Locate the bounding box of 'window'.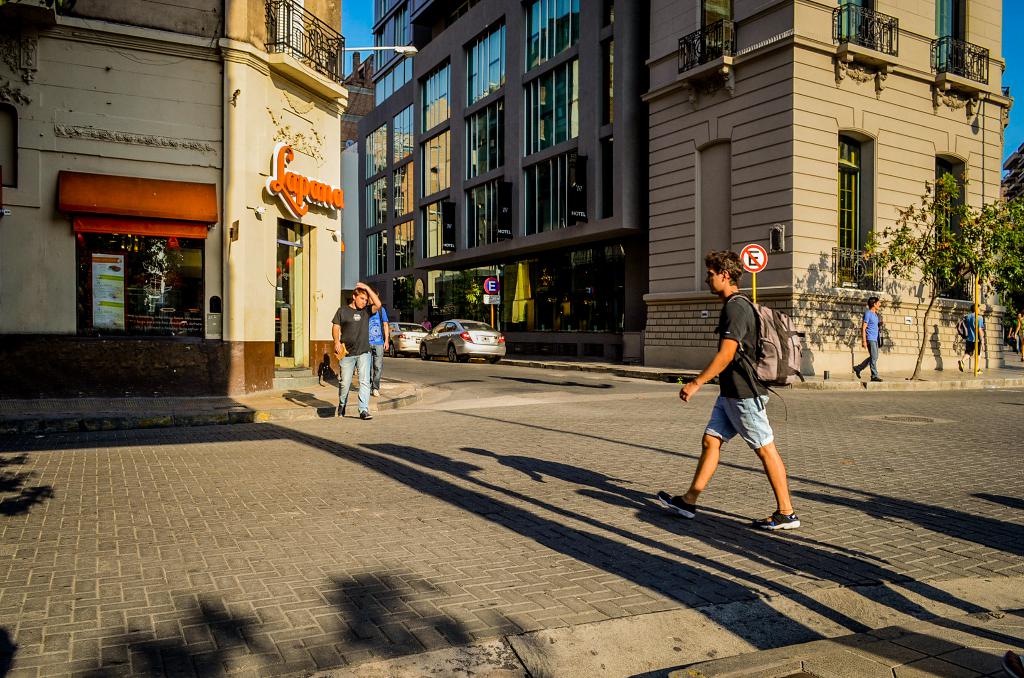
Bounding box: 527:0:579:65.
